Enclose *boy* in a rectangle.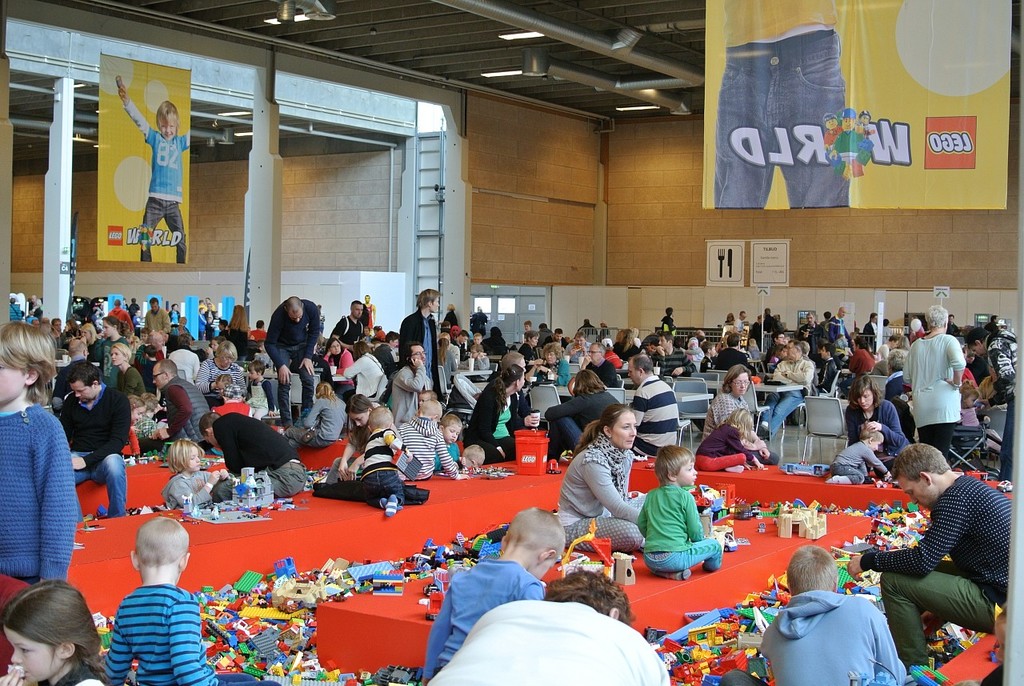
left=466, top=328, right=482, bottom=355.
